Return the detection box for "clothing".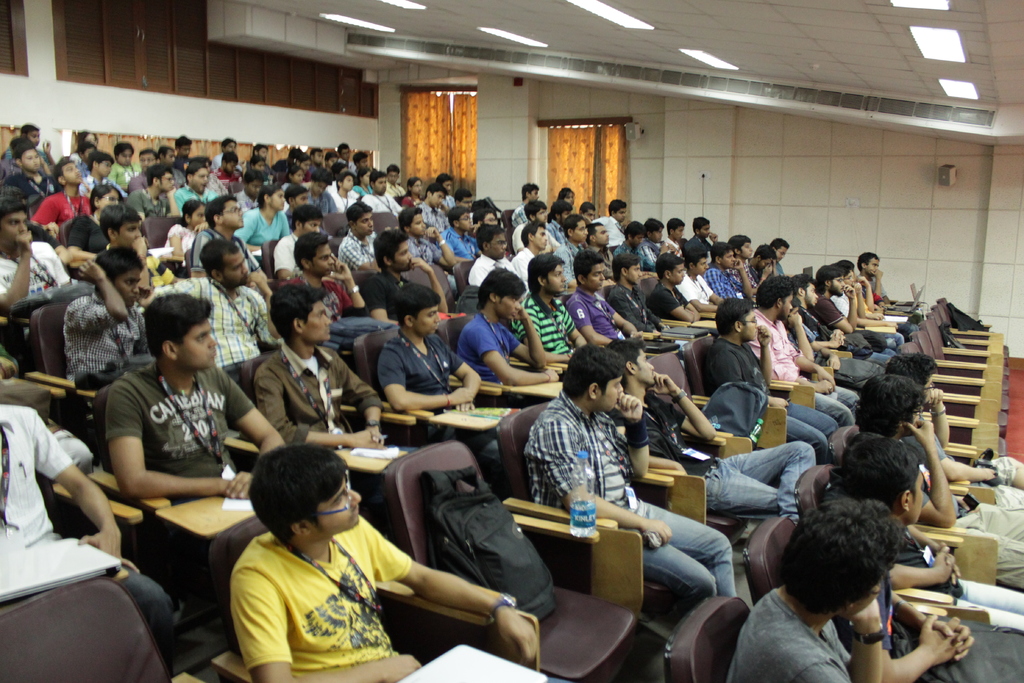
(612,384,819,522).
